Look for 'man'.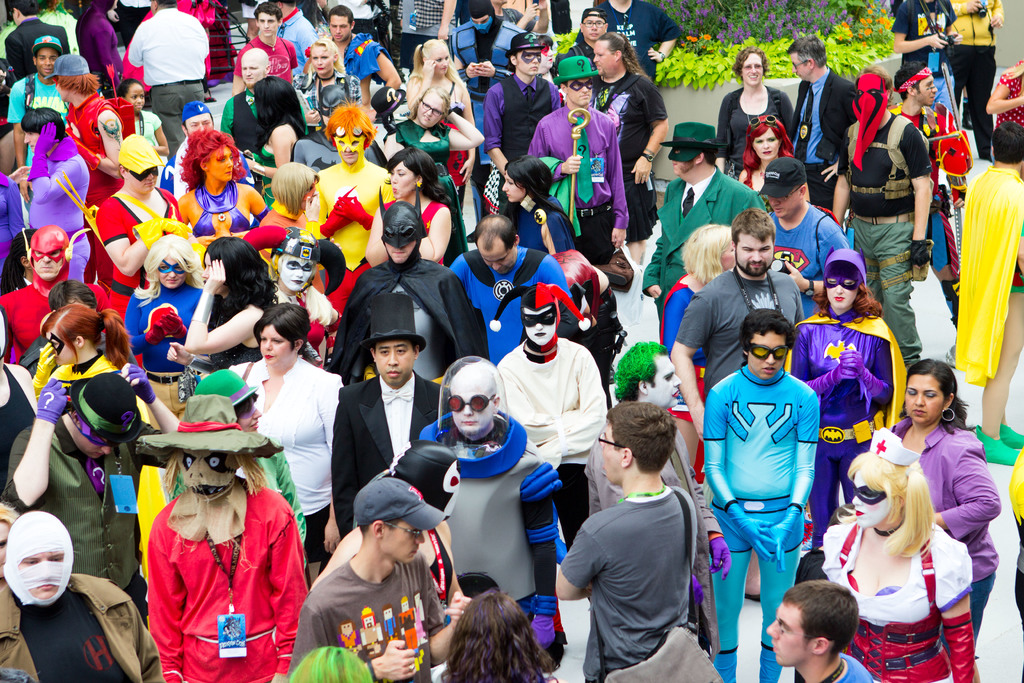
Found: l=503, t=274, r=609, b=567.
